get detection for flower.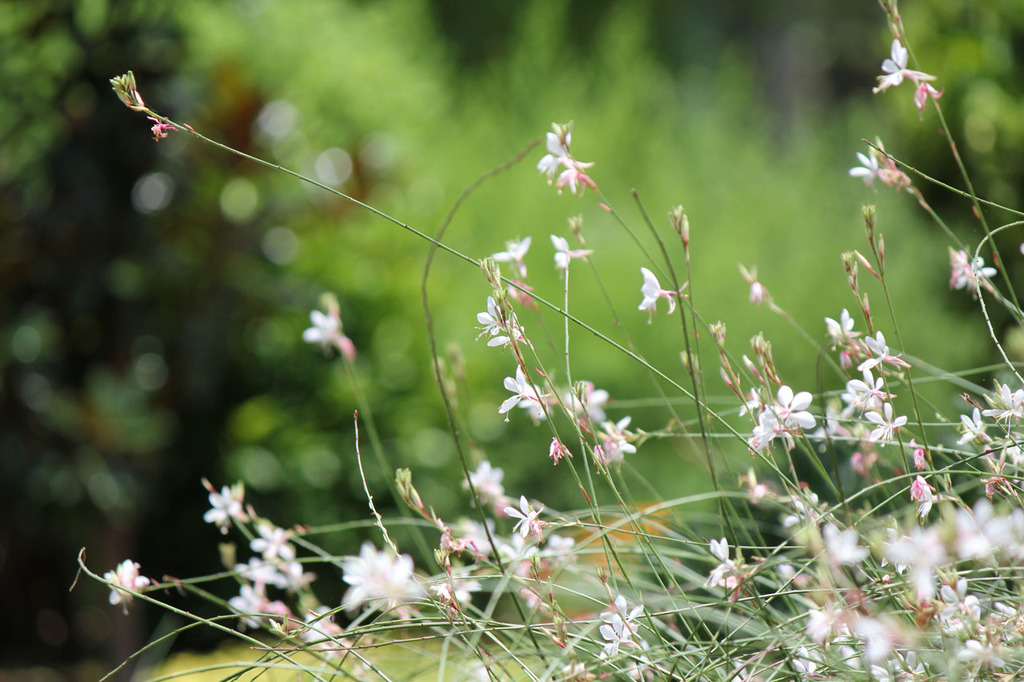
Detection: {"left": 944, "top": 253, "right": 995, "bottom": 298}.
